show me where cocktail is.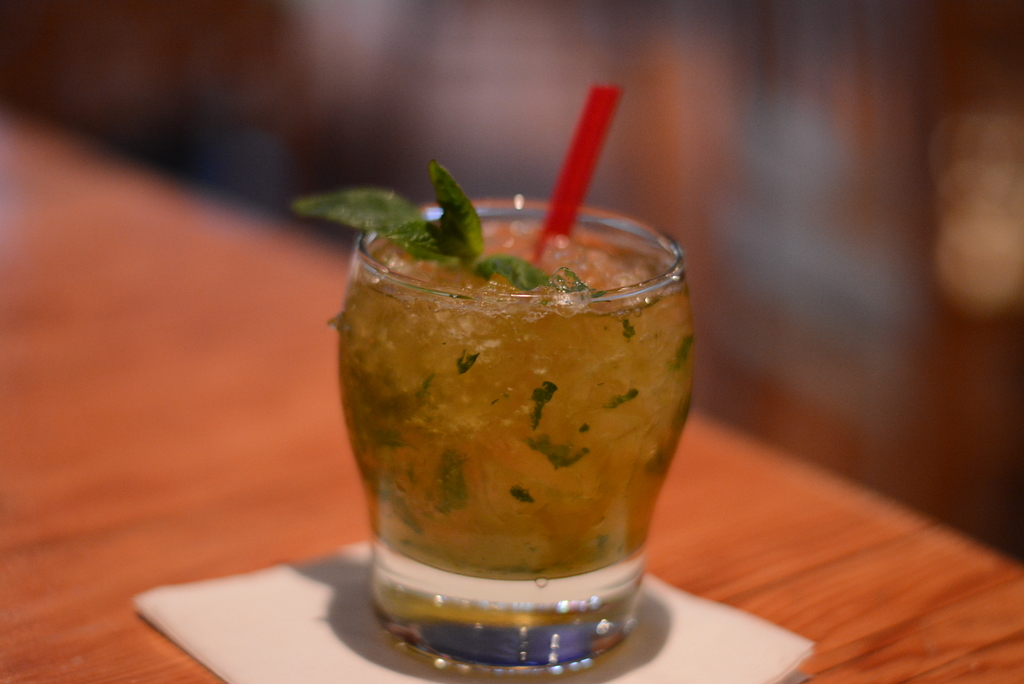
cocktail is at left=287, top=80, right=703, bottom=678.
